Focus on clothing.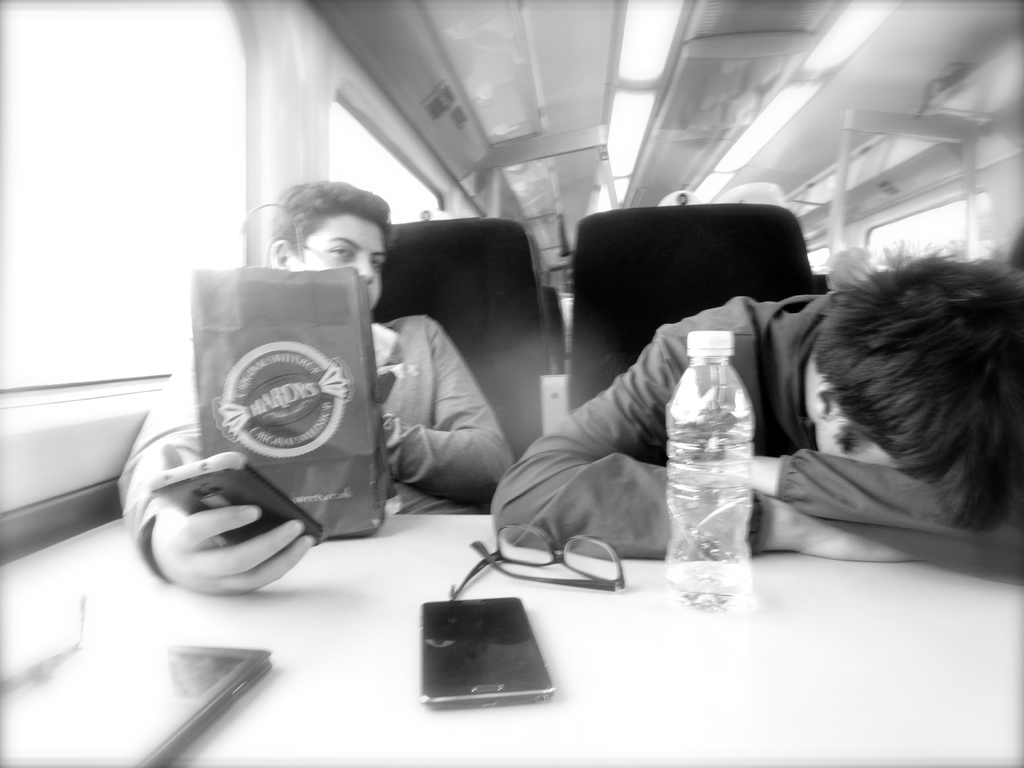
Focused at (left=118, top=302, right=516, bottom=584).
